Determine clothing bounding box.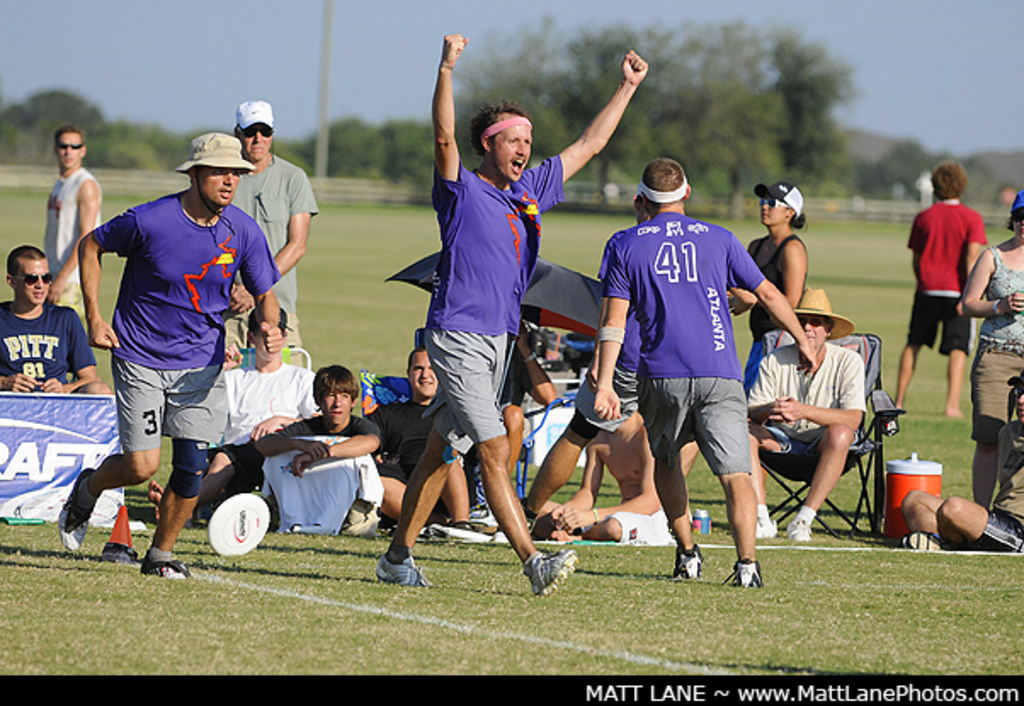
Determined: pyautogui.locateOnScreen(262, 436, 379, 524).
